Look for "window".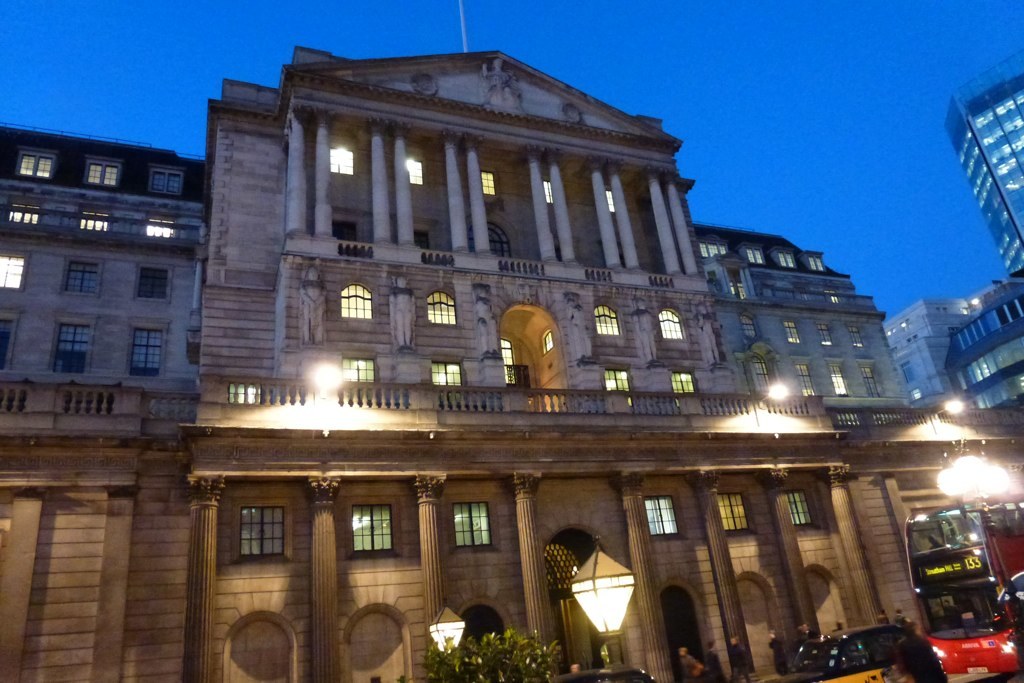
Found: locate(10, 148, 57, 180).
